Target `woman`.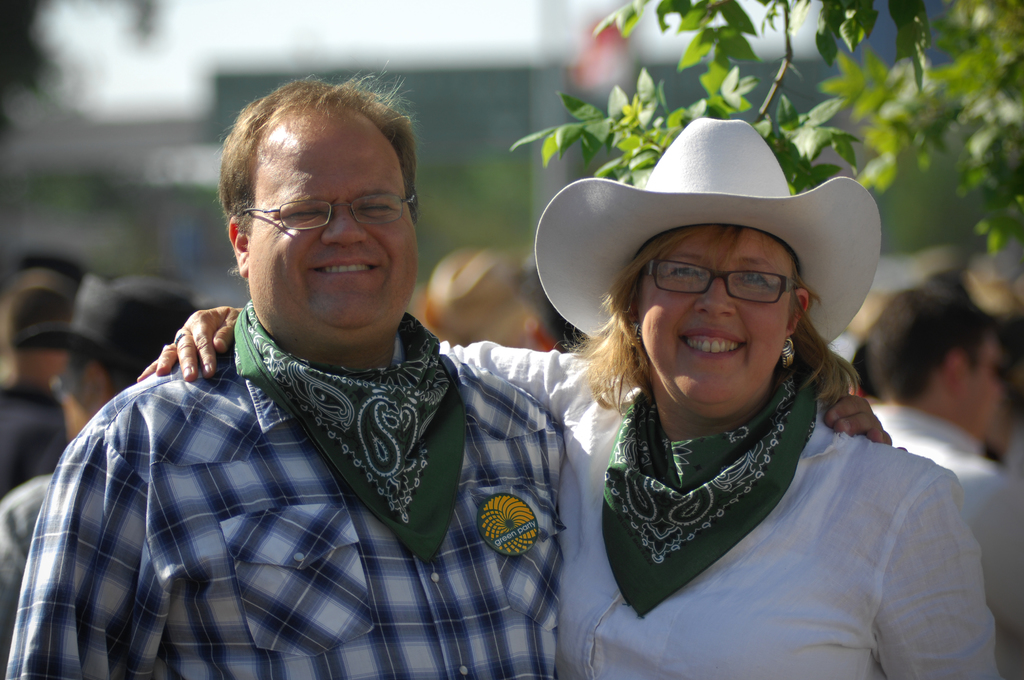
Target region: 243, 108, 842, 661.
